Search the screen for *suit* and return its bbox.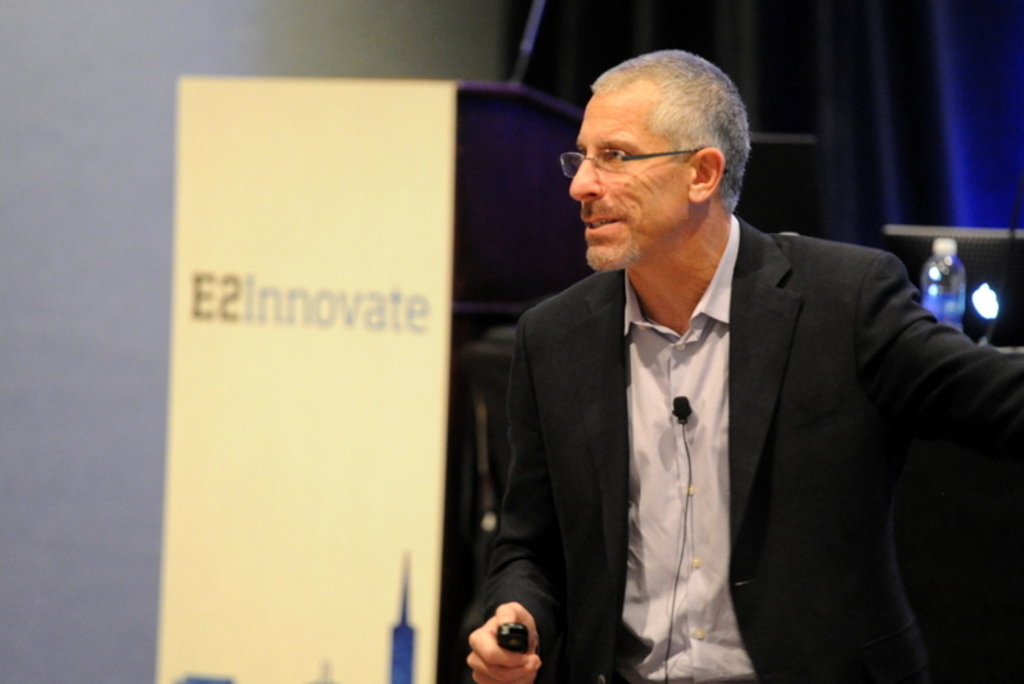
Found: [x1=477, y1=158, x2=957, y2=667].
